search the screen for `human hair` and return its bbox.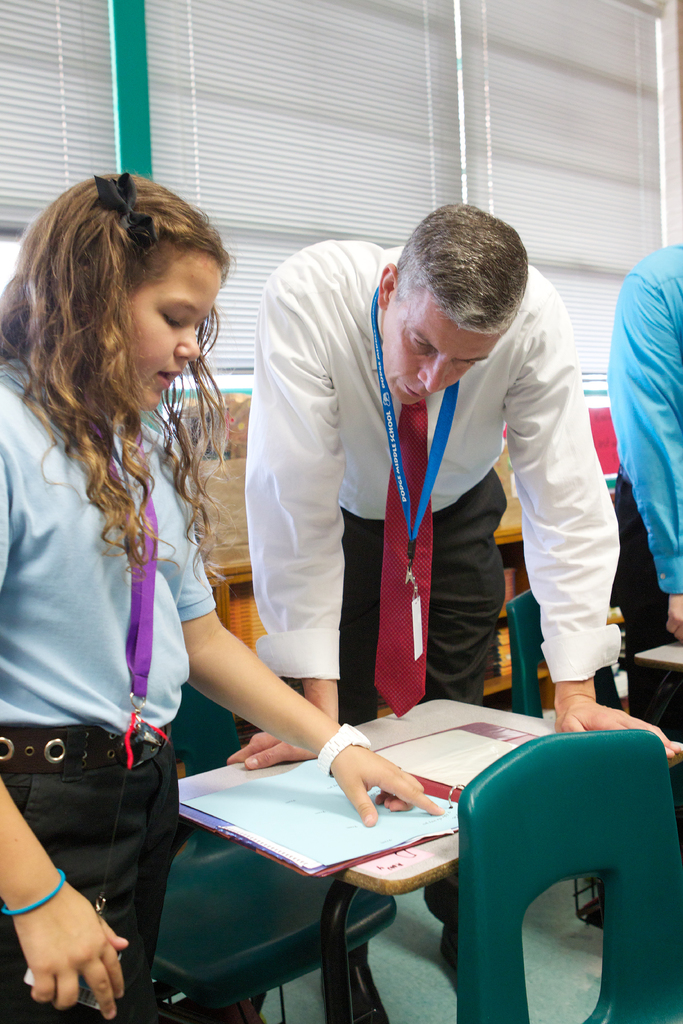
Found: (391,199,526,340).
